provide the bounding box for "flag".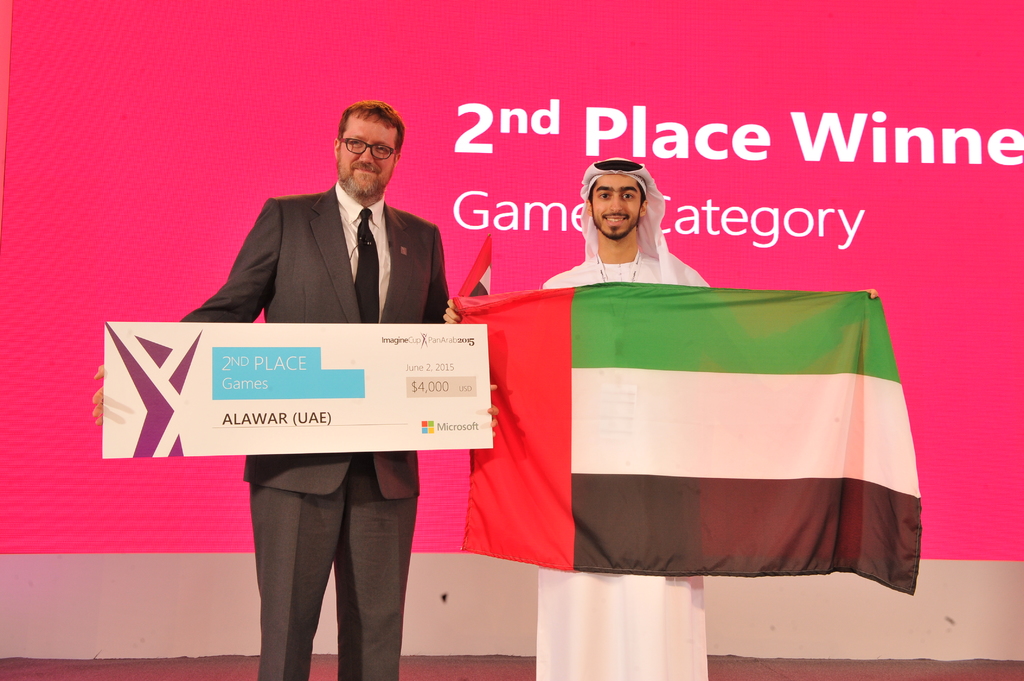
detection(472, 241, 903, 597).
